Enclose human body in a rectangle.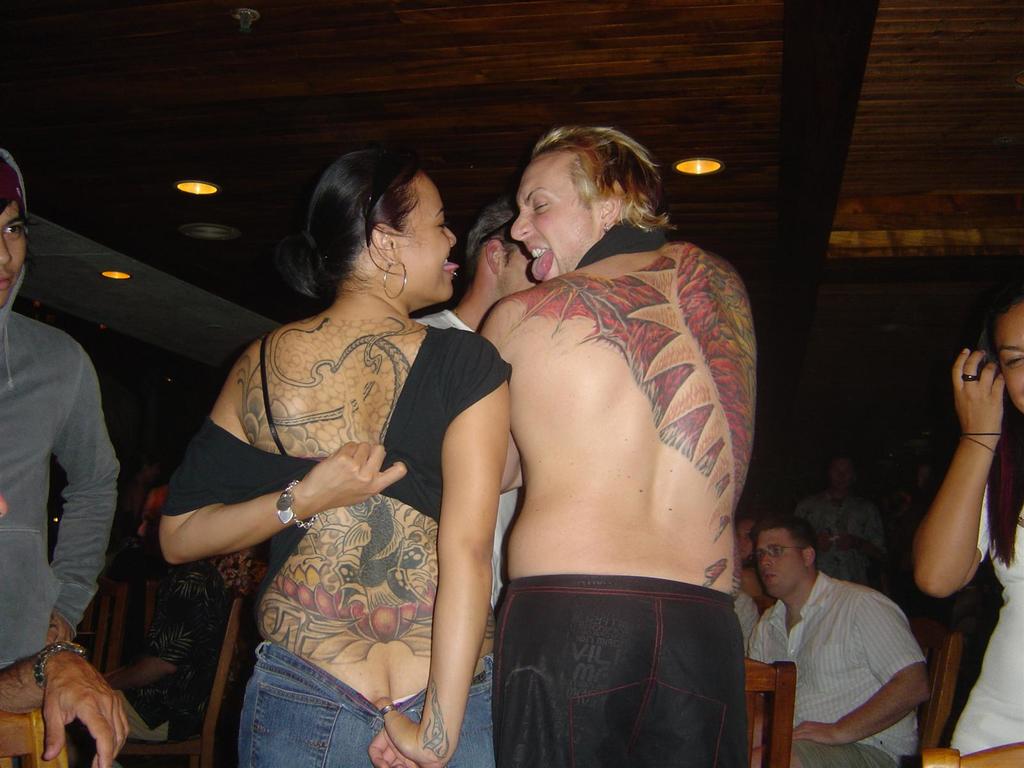
(left=0, top=311, right=128, bottom=767).
